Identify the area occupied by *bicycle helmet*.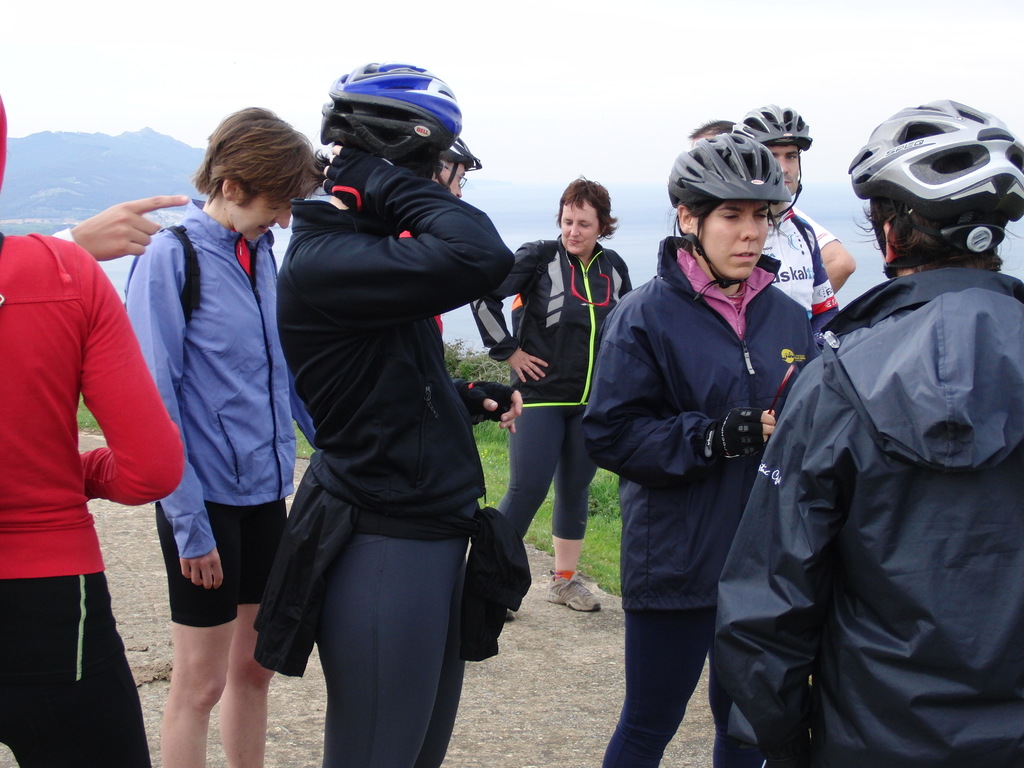
Area: (left=728, top=101, right=832, bottom=146).
